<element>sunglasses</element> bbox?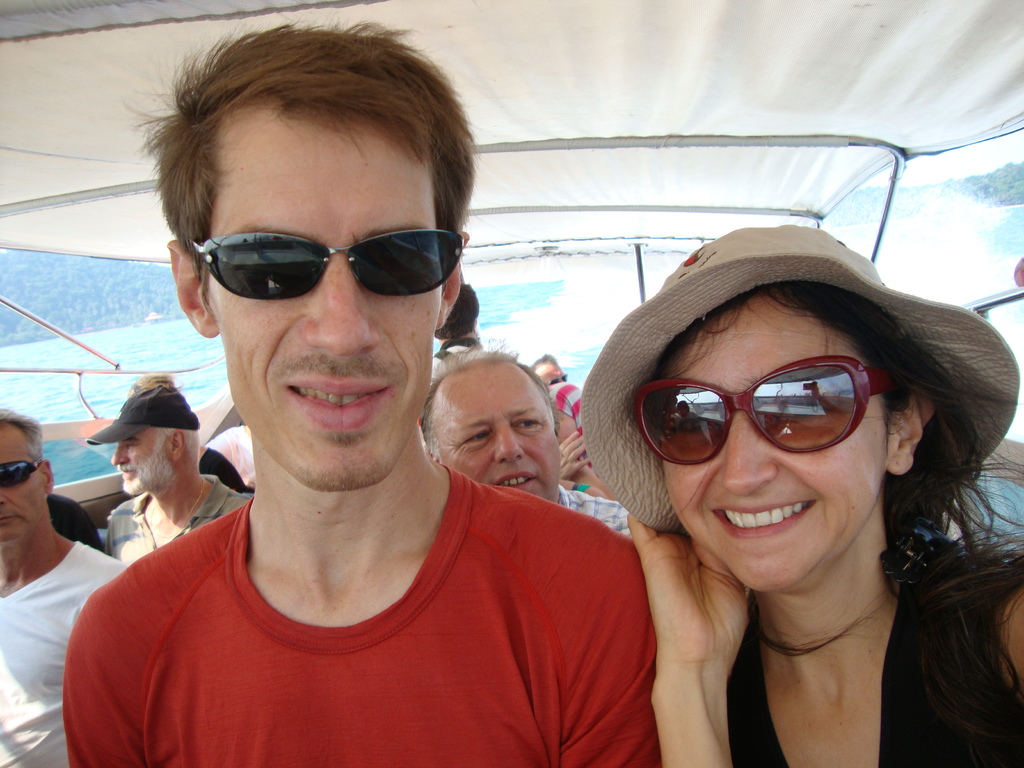
l=175, t=215, r=458, b=311
